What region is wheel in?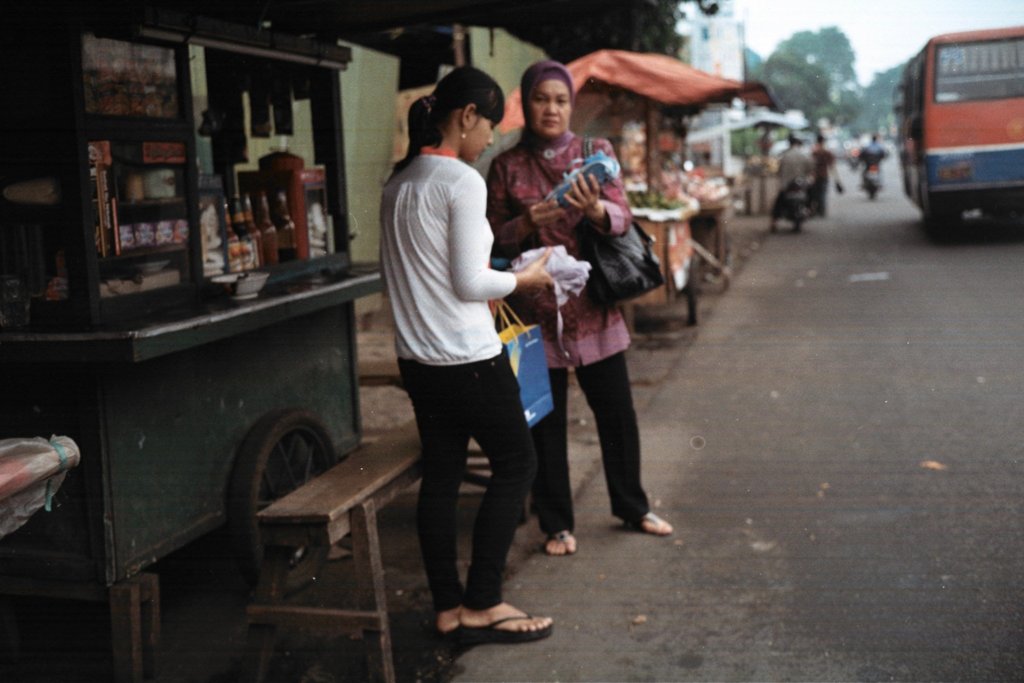
{"left": 241, "top": 418, "right": 310, "bottom": 518}.
